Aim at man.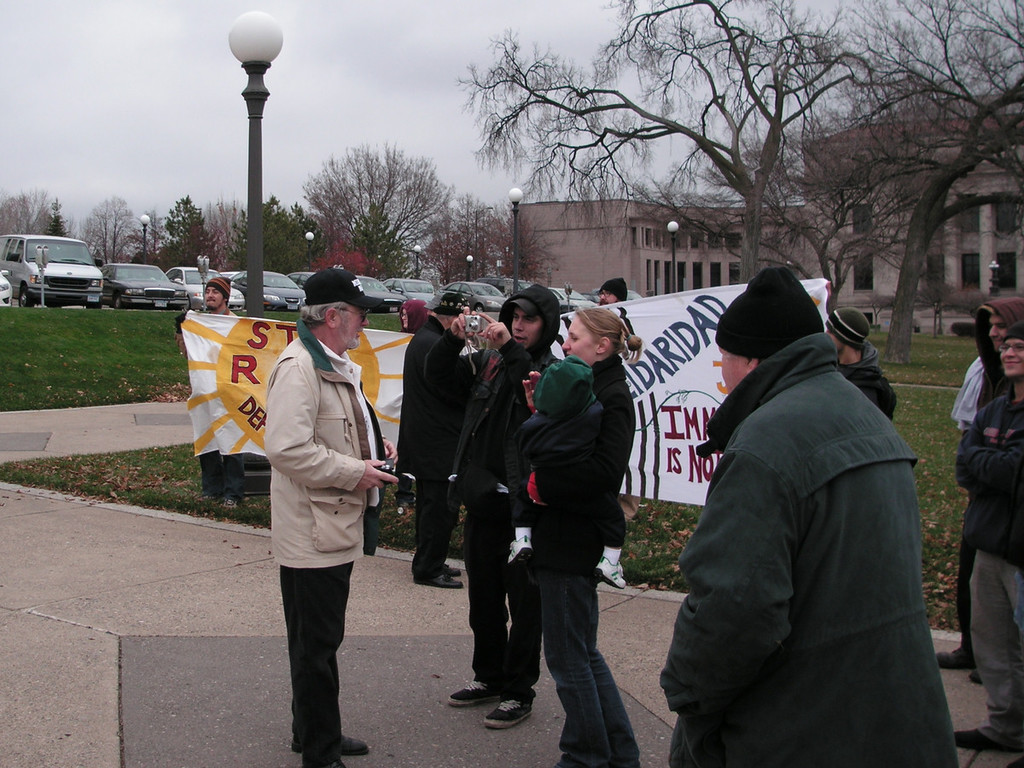
Aimed at rect(239, 277, 387, 748).
